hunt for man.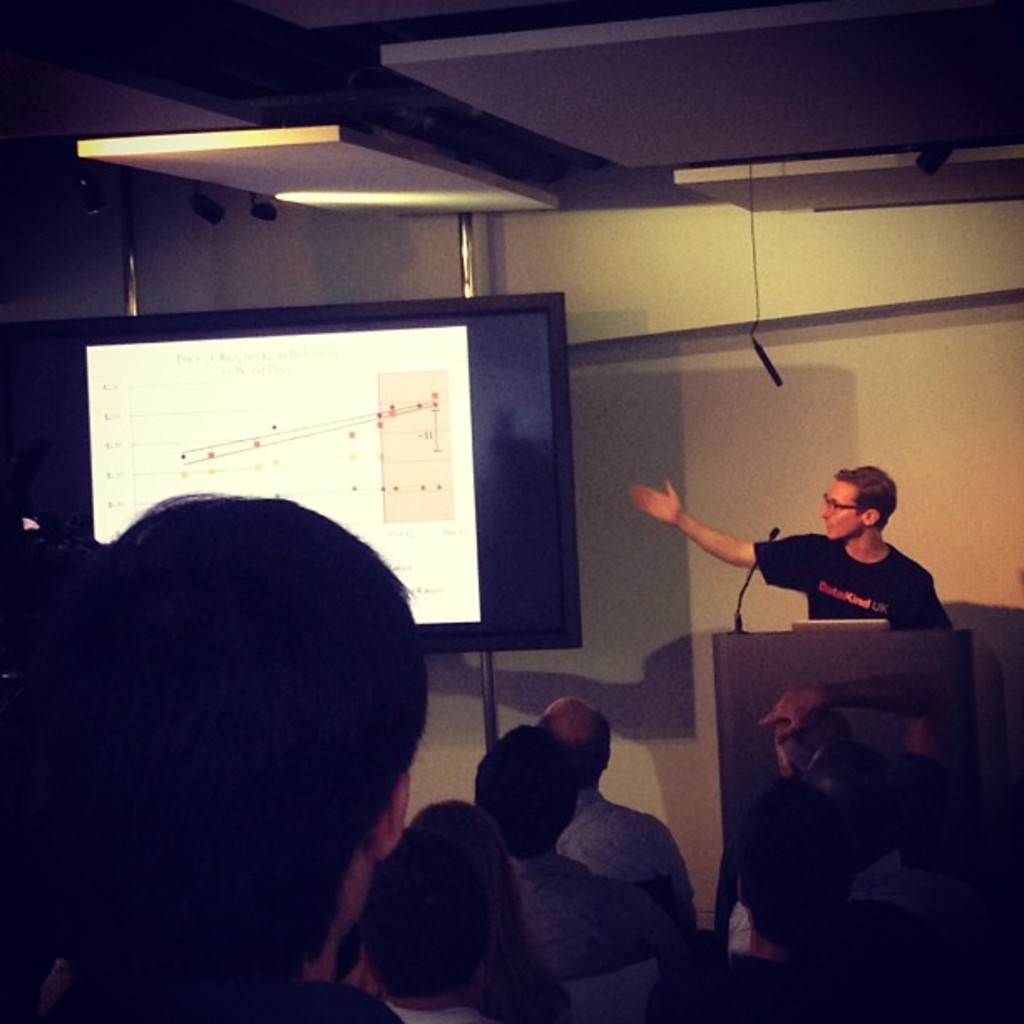
Hunted down at Rect(621, 453, 962, 636).
